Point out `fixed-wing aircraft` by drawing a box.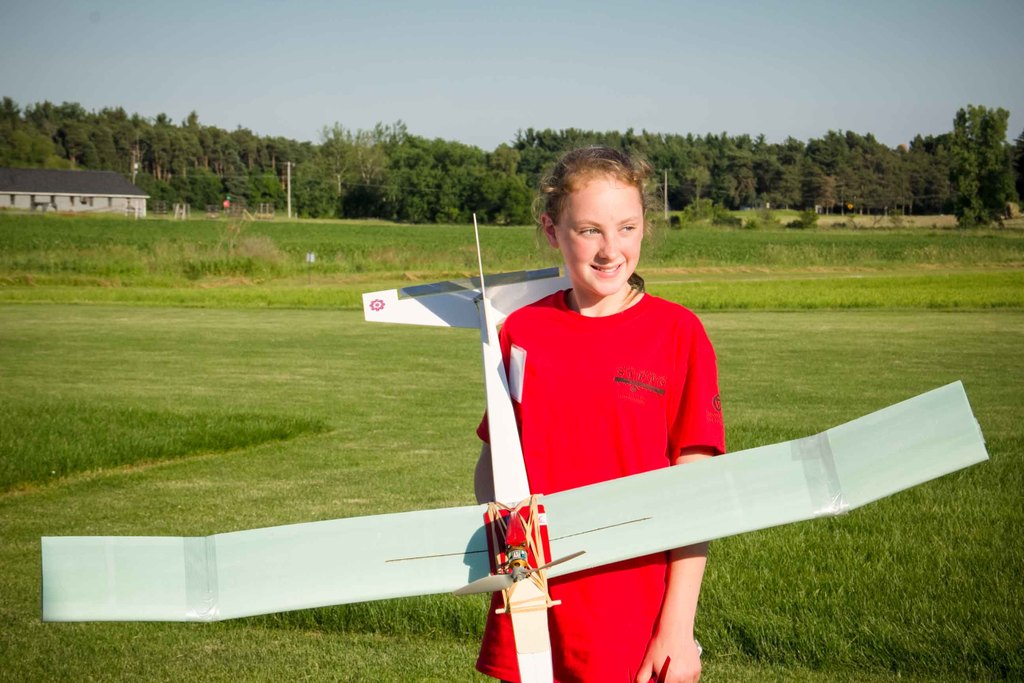
bbox(42, 215, 992, 682).
